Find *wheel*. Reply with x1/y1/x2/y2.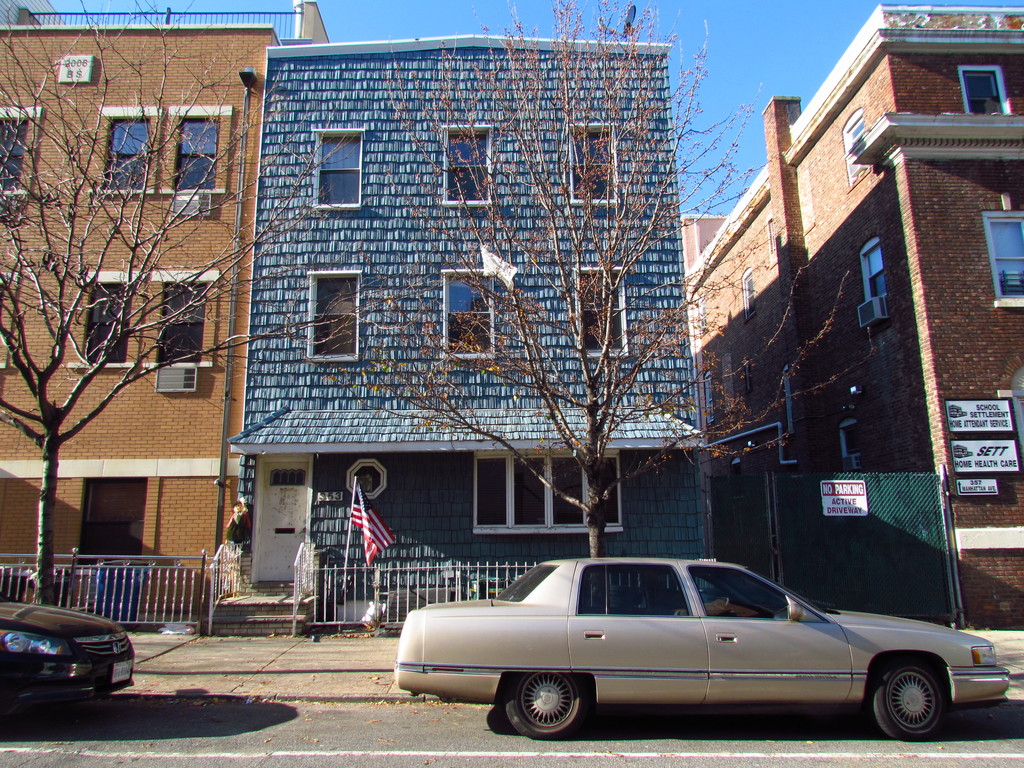
499/673/591/741.
